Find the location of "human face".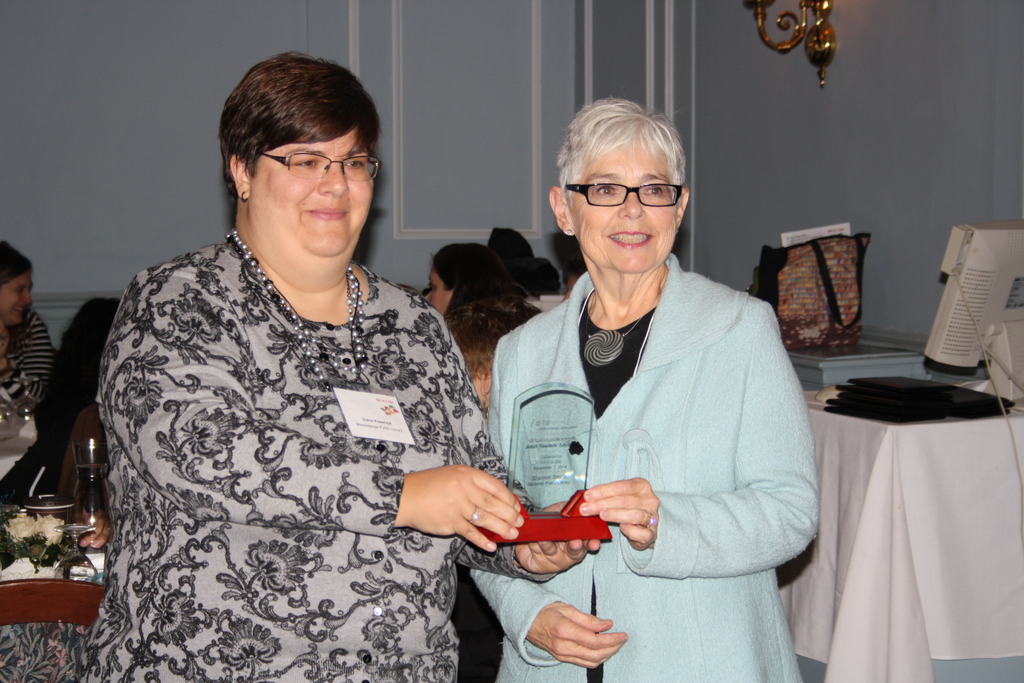
Location: 0/273/31/327.
